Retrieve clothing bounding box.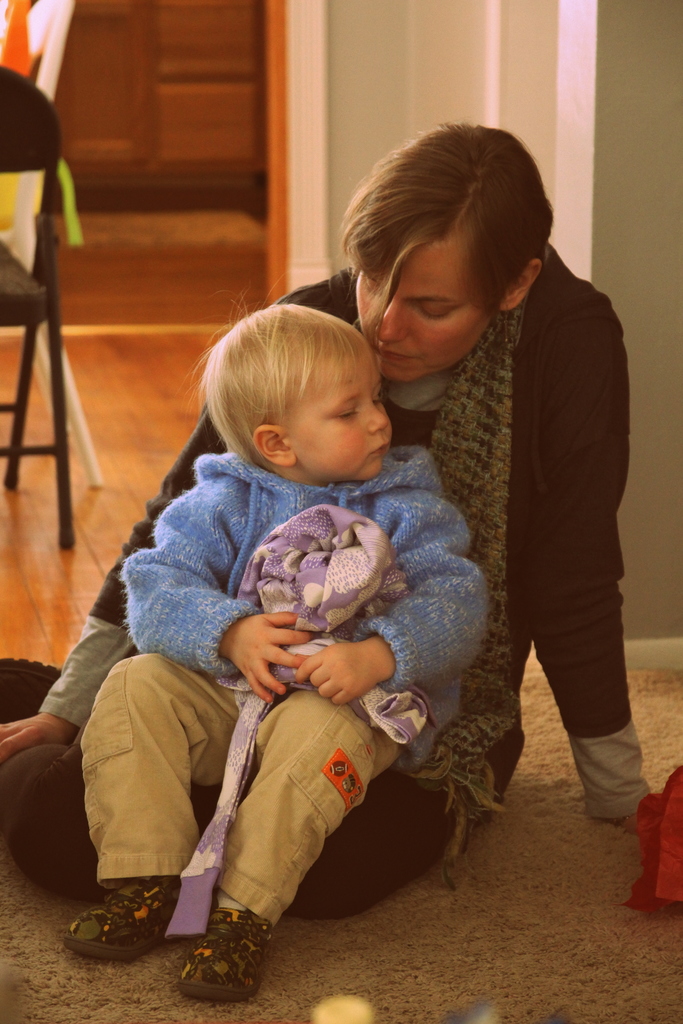
Bounding box: bbox=(0, 236, 598, 934).
